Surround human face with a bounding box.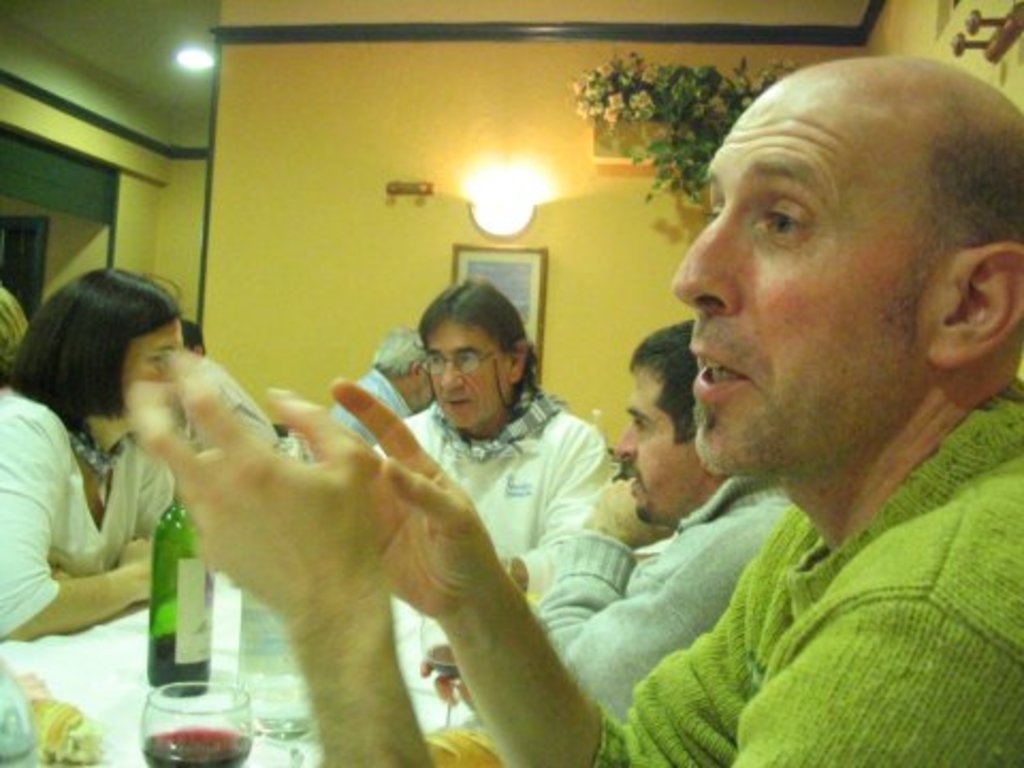
left=614, top=371, right=723, bottom=525.
